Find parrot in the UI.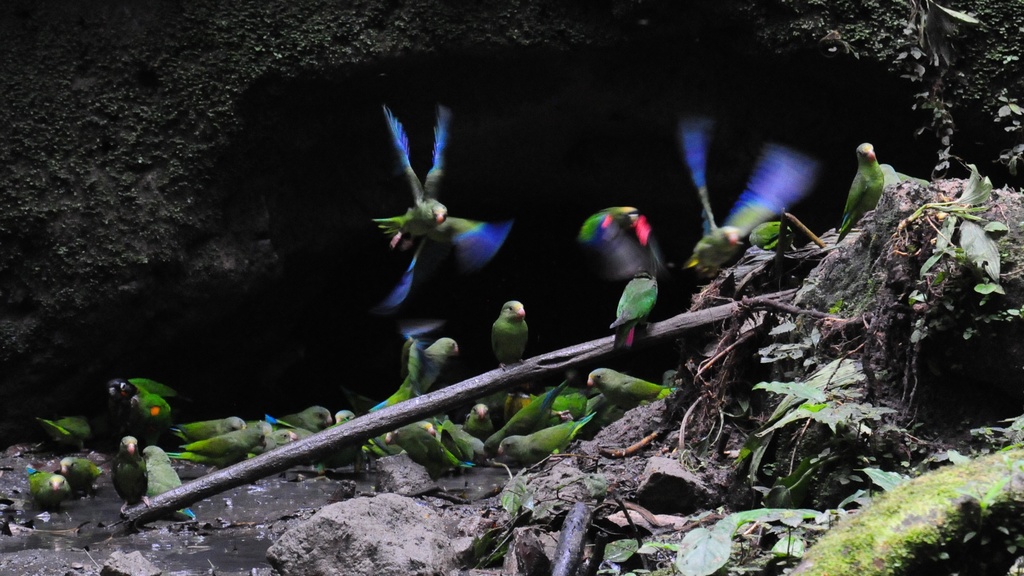
UI element at {"left": 111, "top": 440, "right": 147, "bottom": 516}.
